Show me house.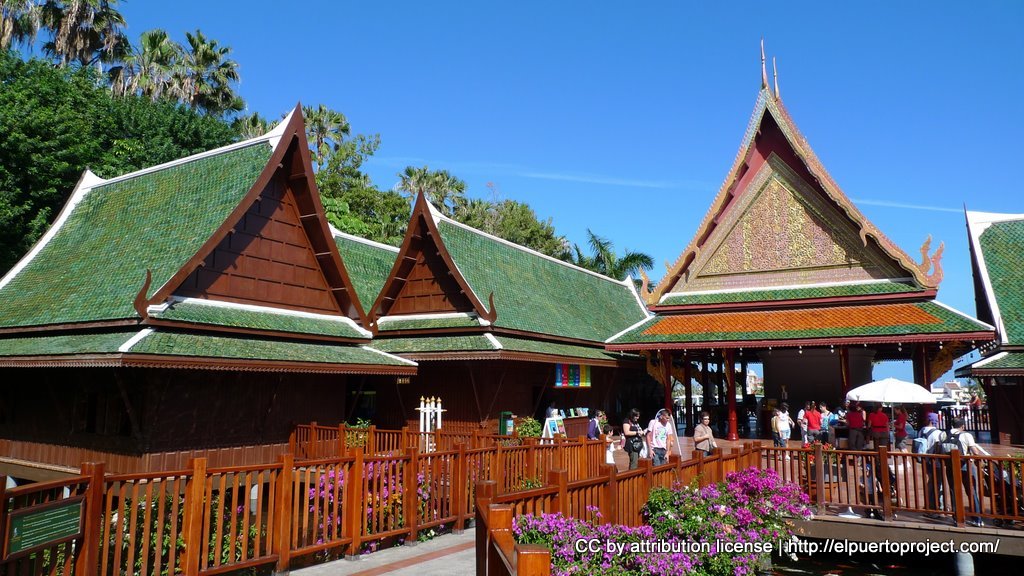
house is here: region(0, 103, 420, 514).
